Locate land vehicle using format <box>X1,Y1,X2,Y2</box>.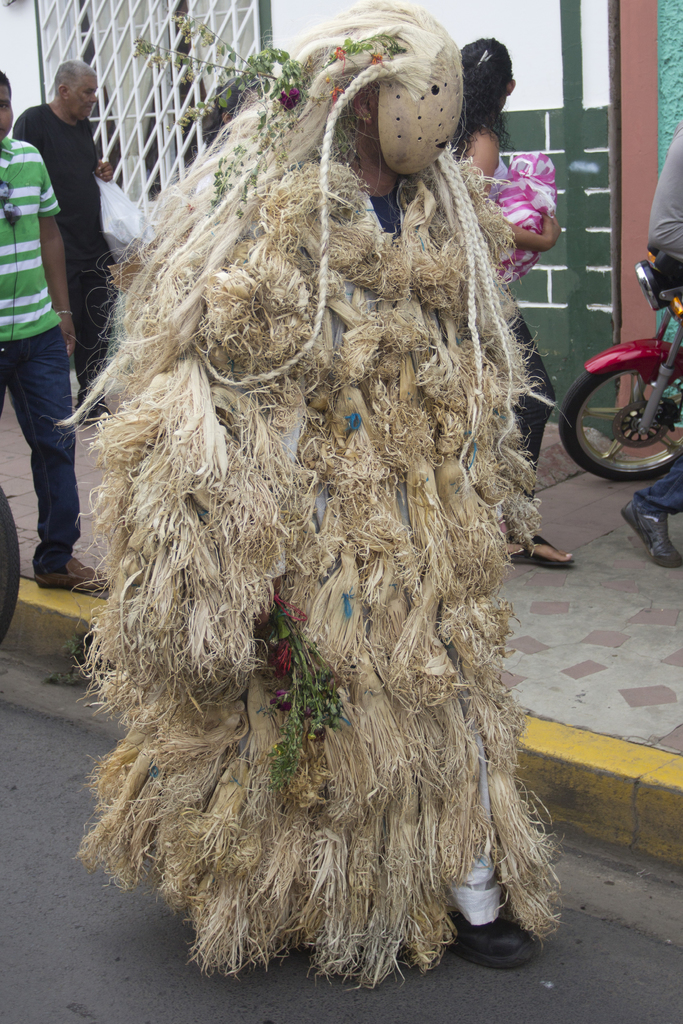
<box>568,292,682,488</box>.
